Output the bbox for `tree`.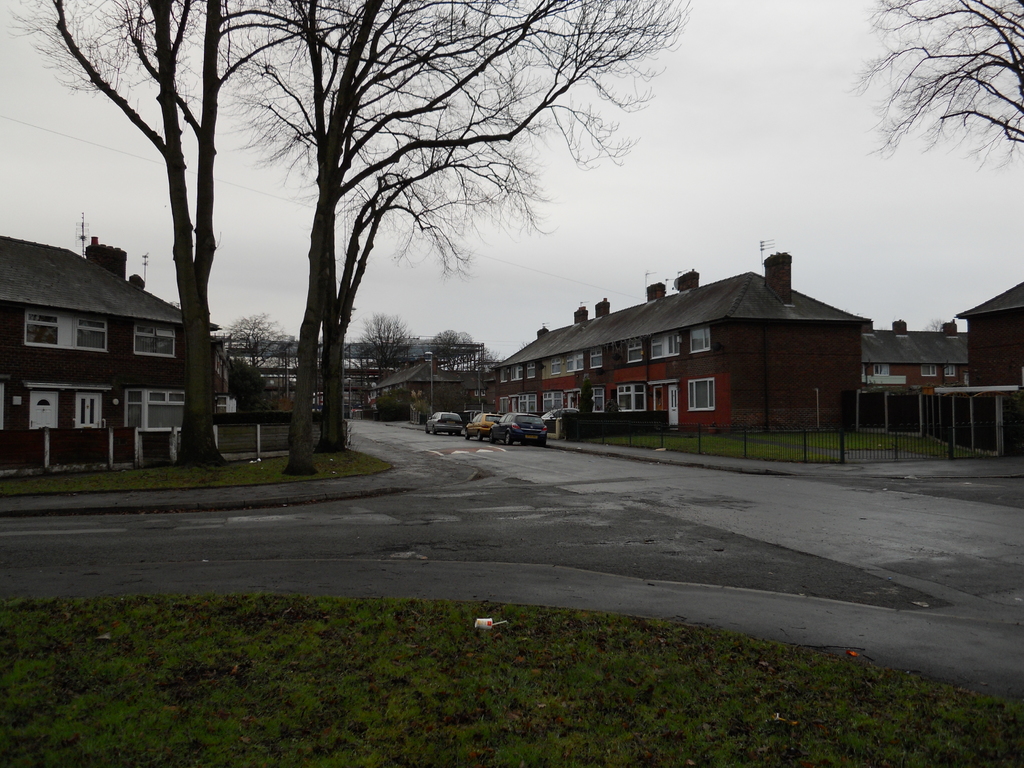
box(226, 311, 287, 369).
